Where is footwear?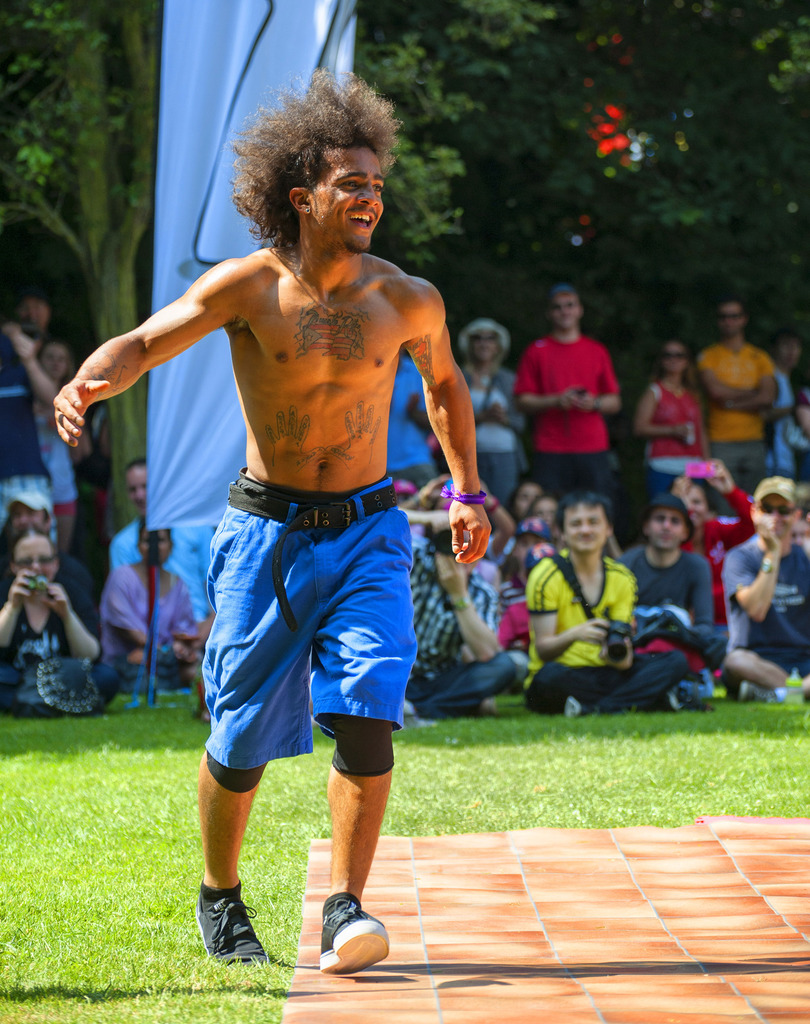
185, 892, 270, 972.
